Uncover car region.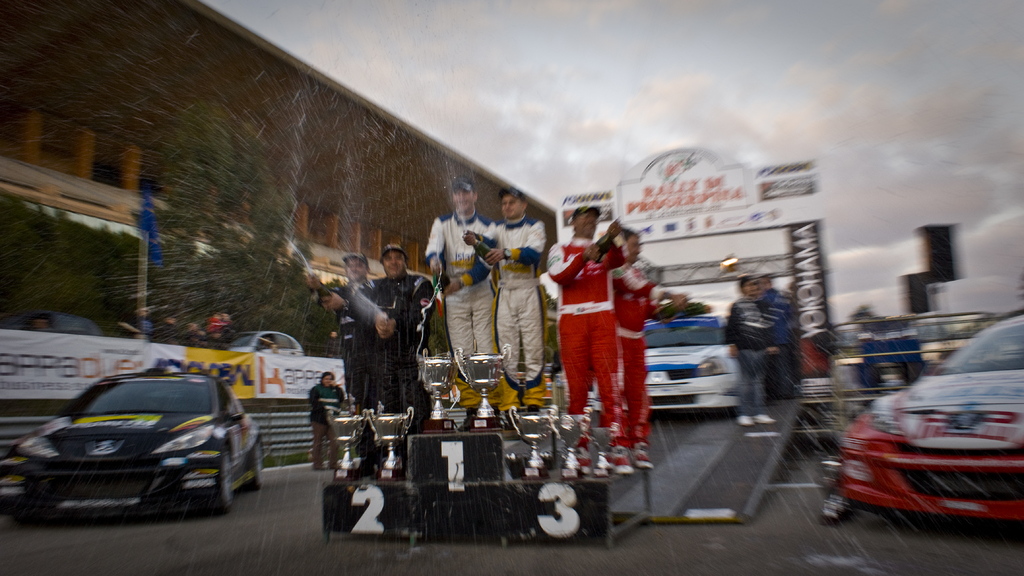
Uncovered: 10,364,261,511.
